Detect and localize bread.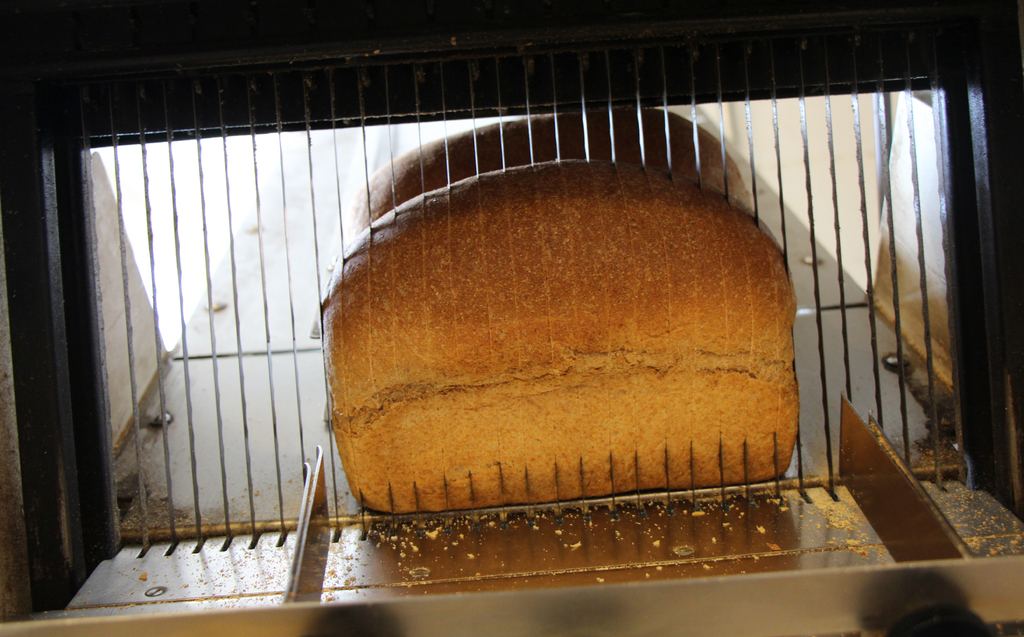
Localized at {"x1": 349, "y1": 103, "x2": 752, "y2": 237}.
